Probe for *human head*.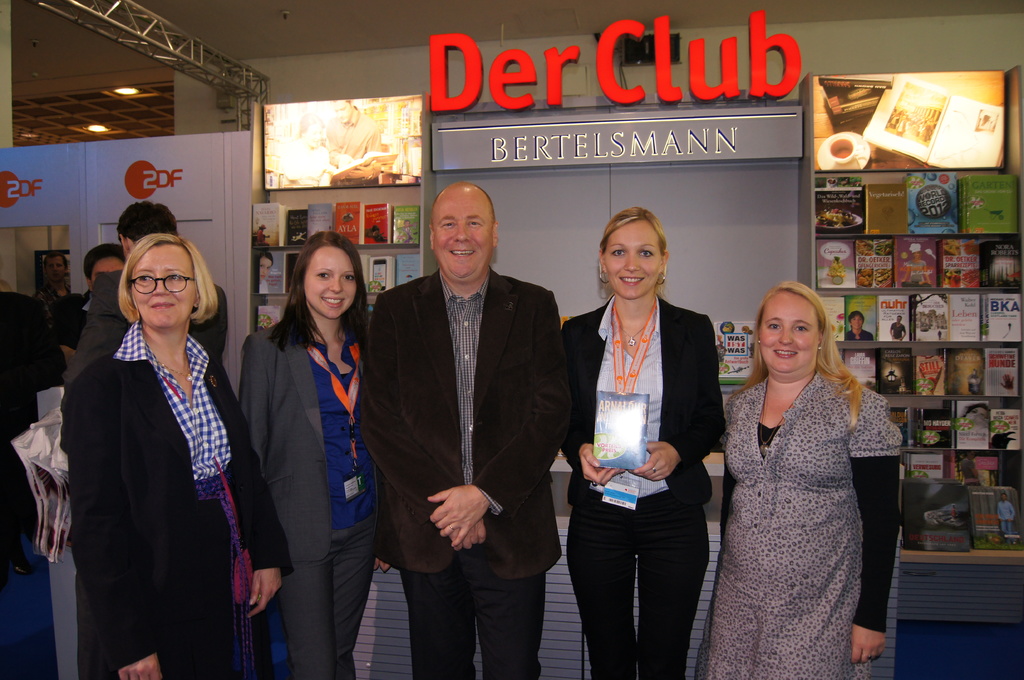
Probe result: x1=292 y1=231 x2=362 y2=320.
